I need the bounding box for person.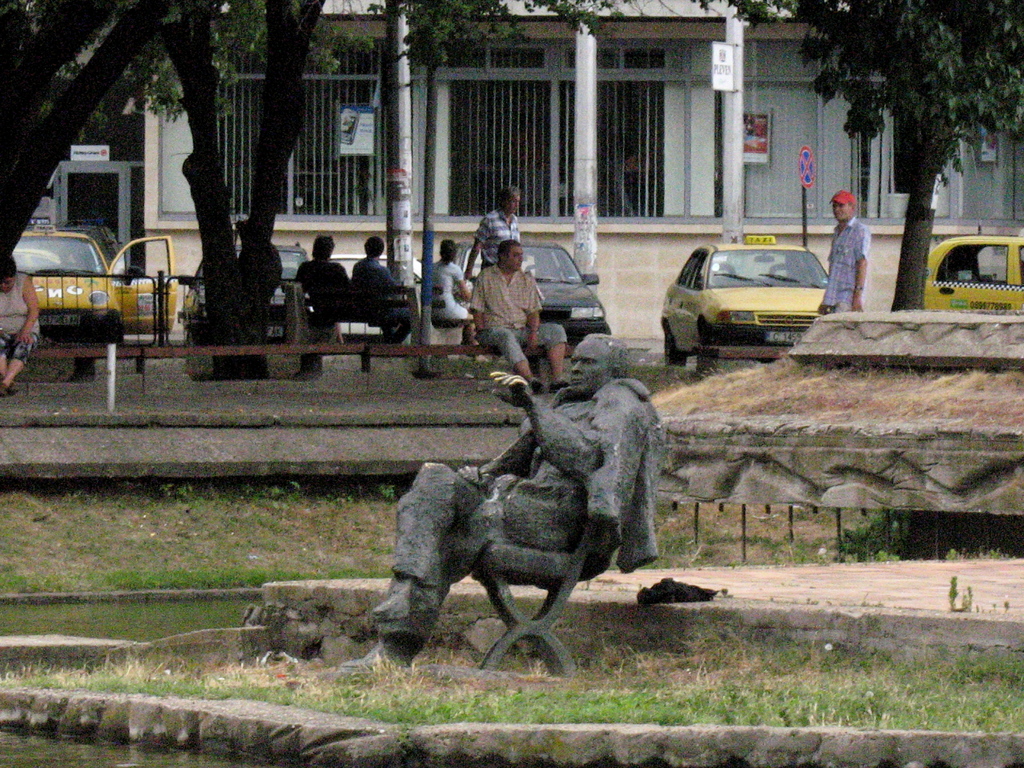
Here it is: Rect(353, 237, 408, 344).
